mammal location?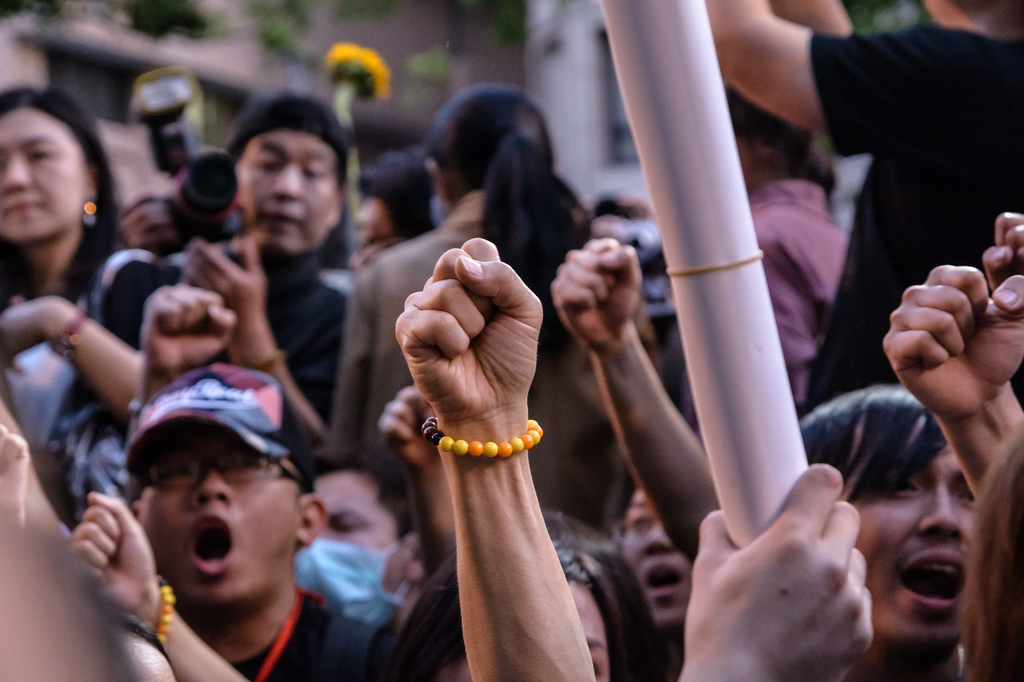
[left=62, top=364, right=347, bottom=670]
